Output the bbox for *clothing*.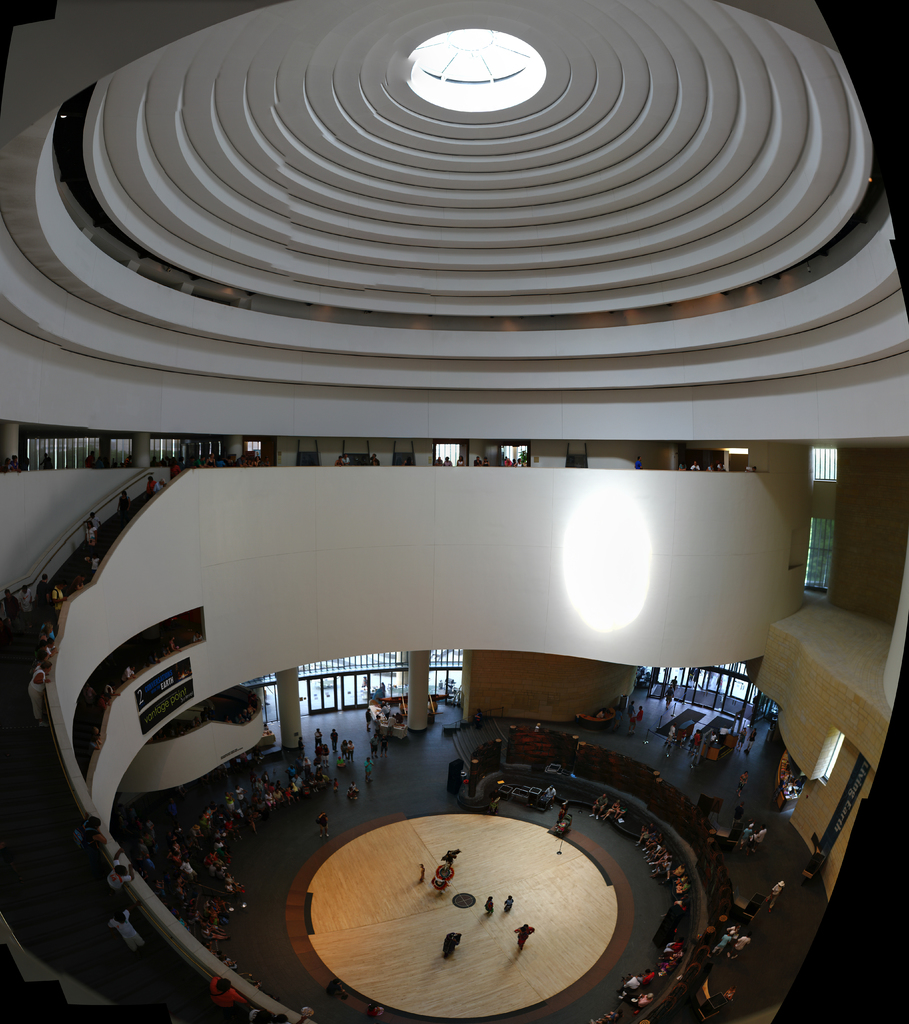
crop(325, 982, 339, 995).
